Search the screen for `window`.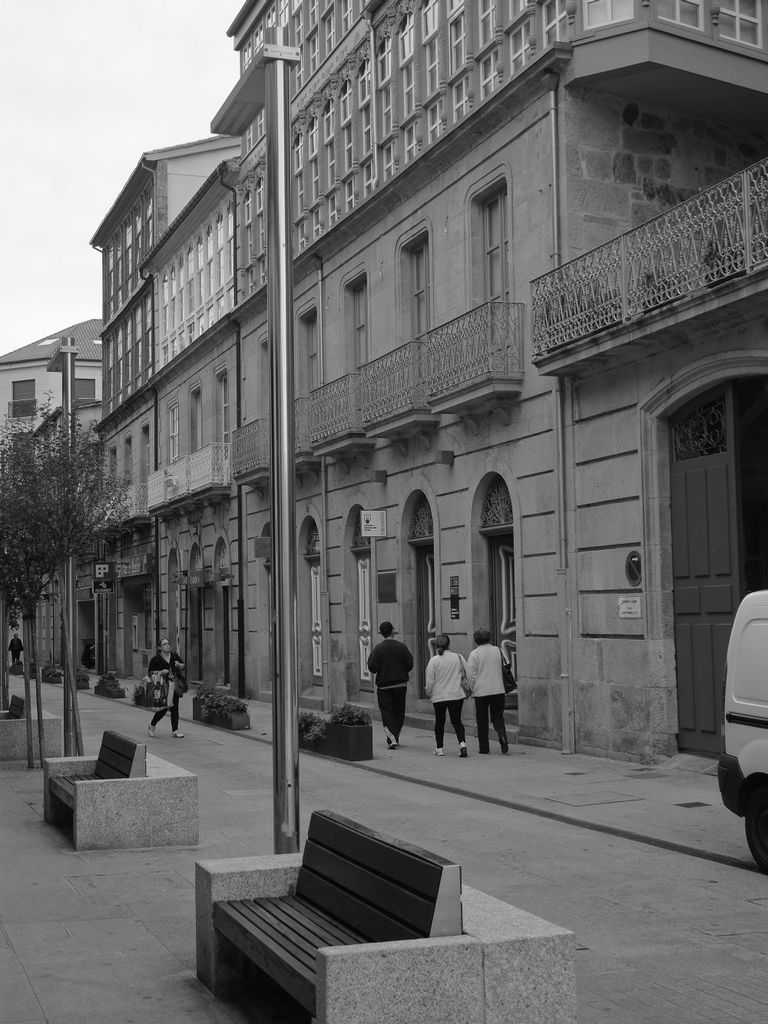
Found at Rect(13, 376, 36, 419).
